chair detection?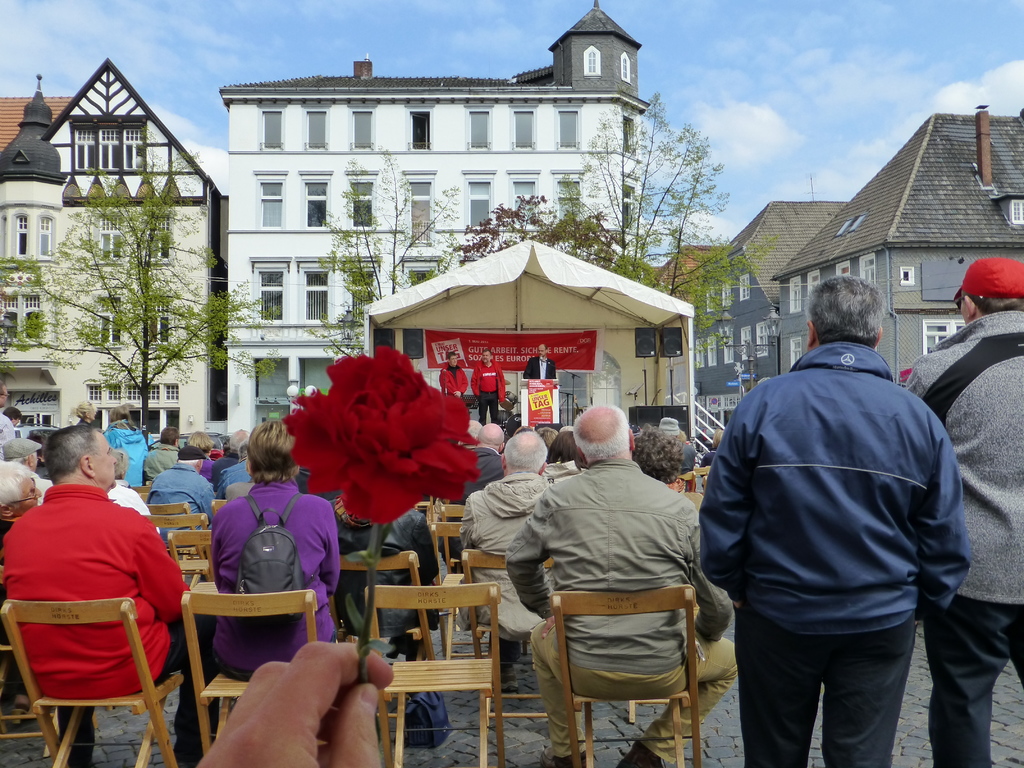
x1=423, y1=512, x2=480, y2=656
